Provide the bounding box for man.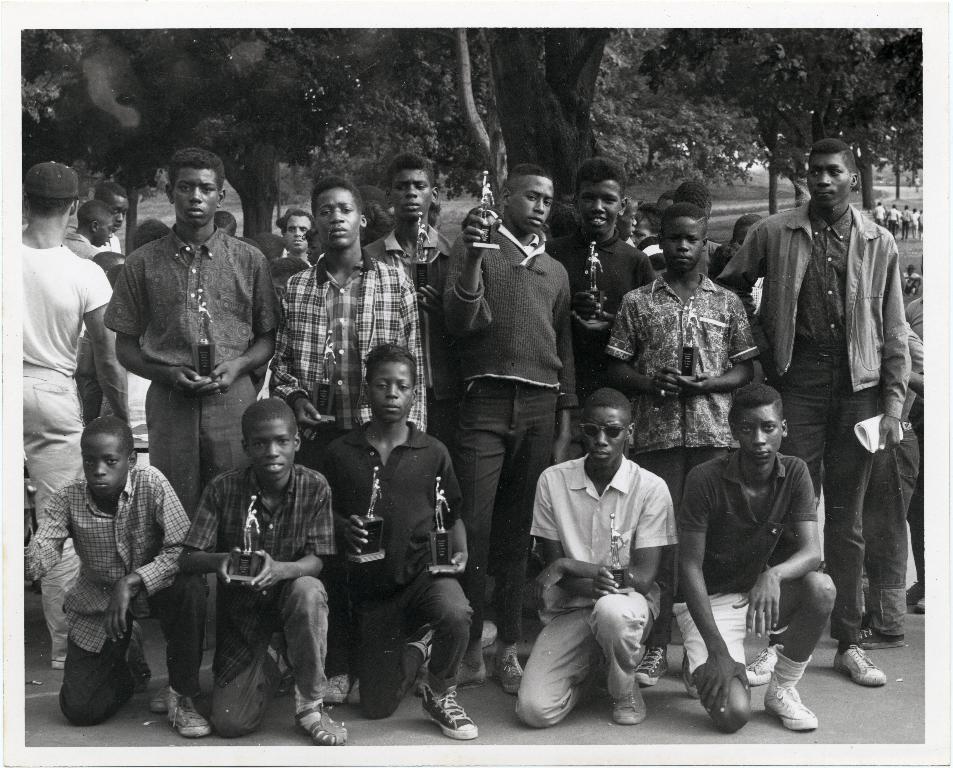
Rect(885, 200, 898, 233).
